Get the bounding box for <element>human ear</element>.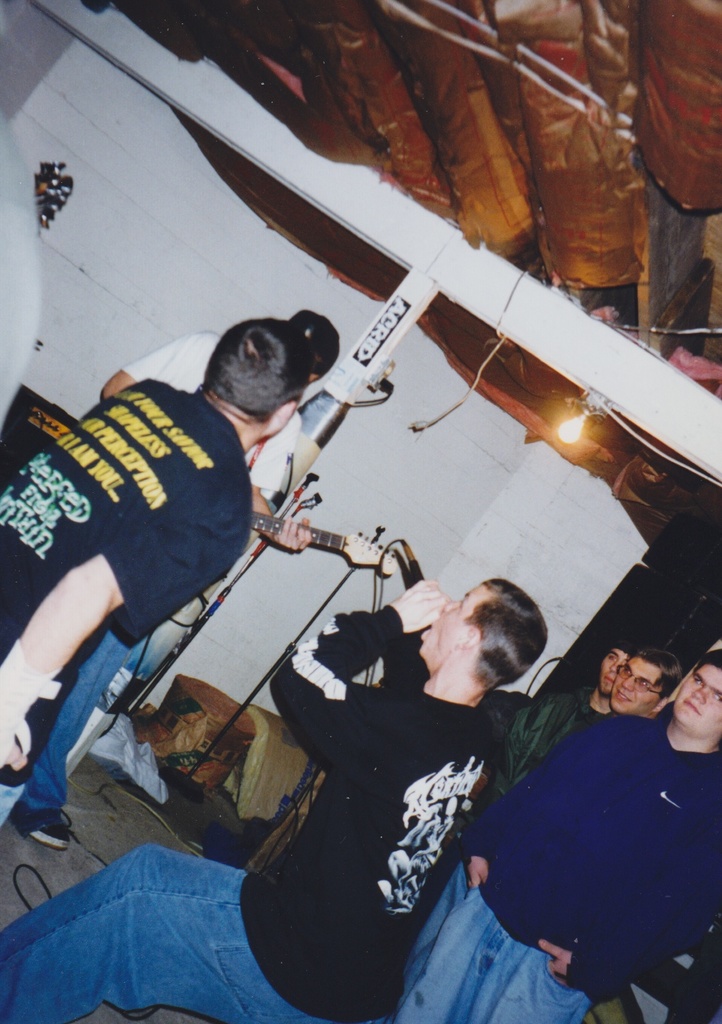
281,401,296,424.
